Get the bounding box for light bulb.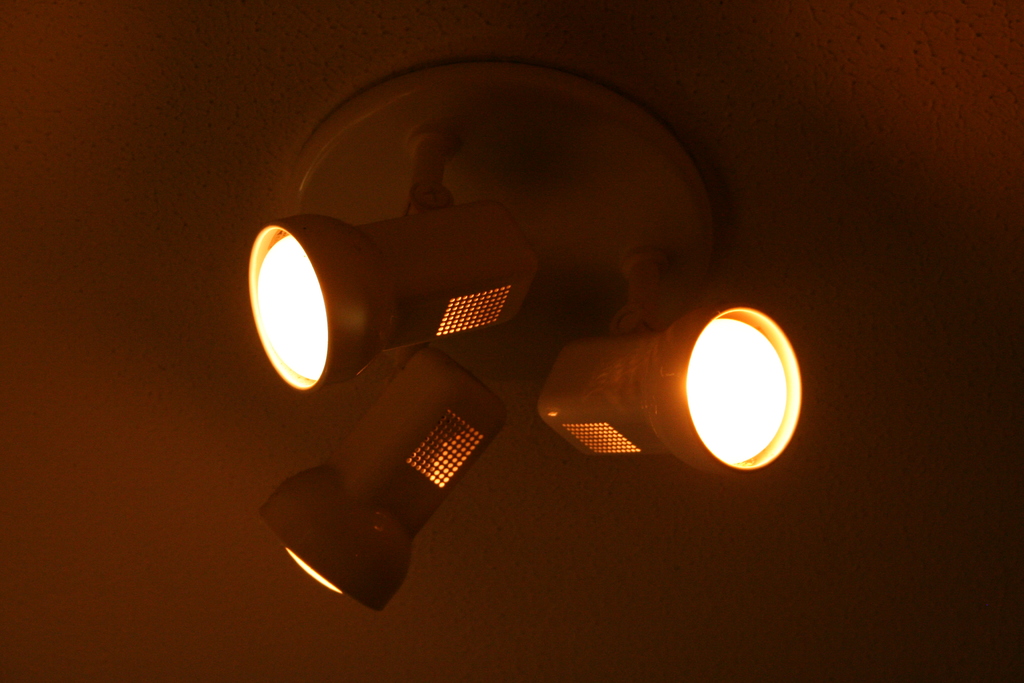
left=540, top=304, right=827, bottom=478.
